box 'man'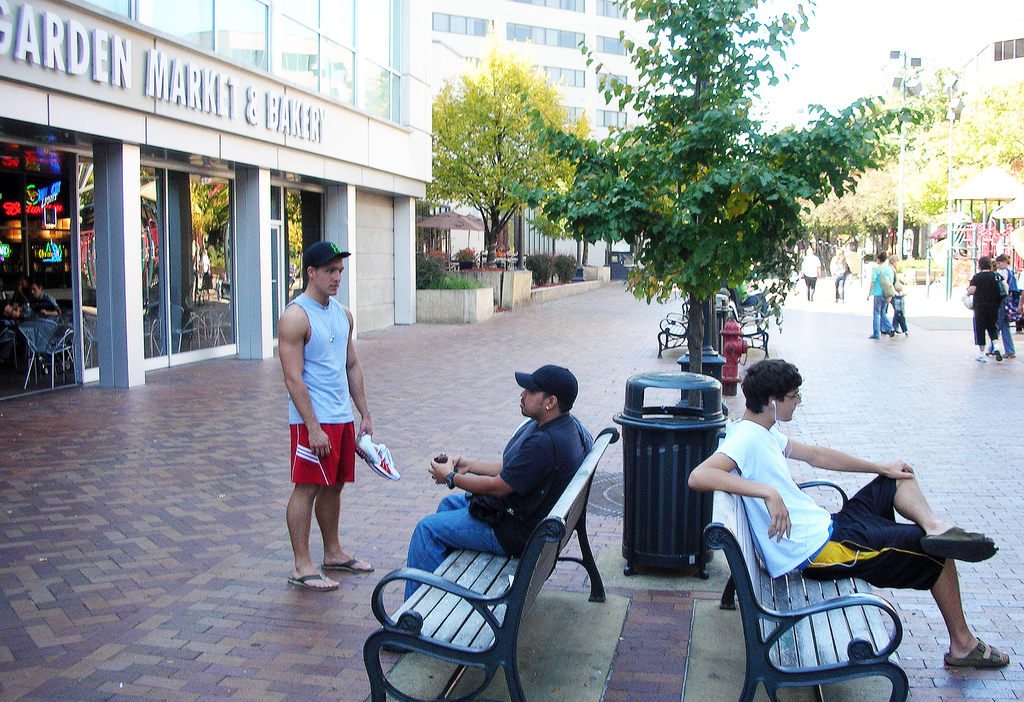
{"x1": 17, "y1": 281, "x2": 61, "y2": 315}
